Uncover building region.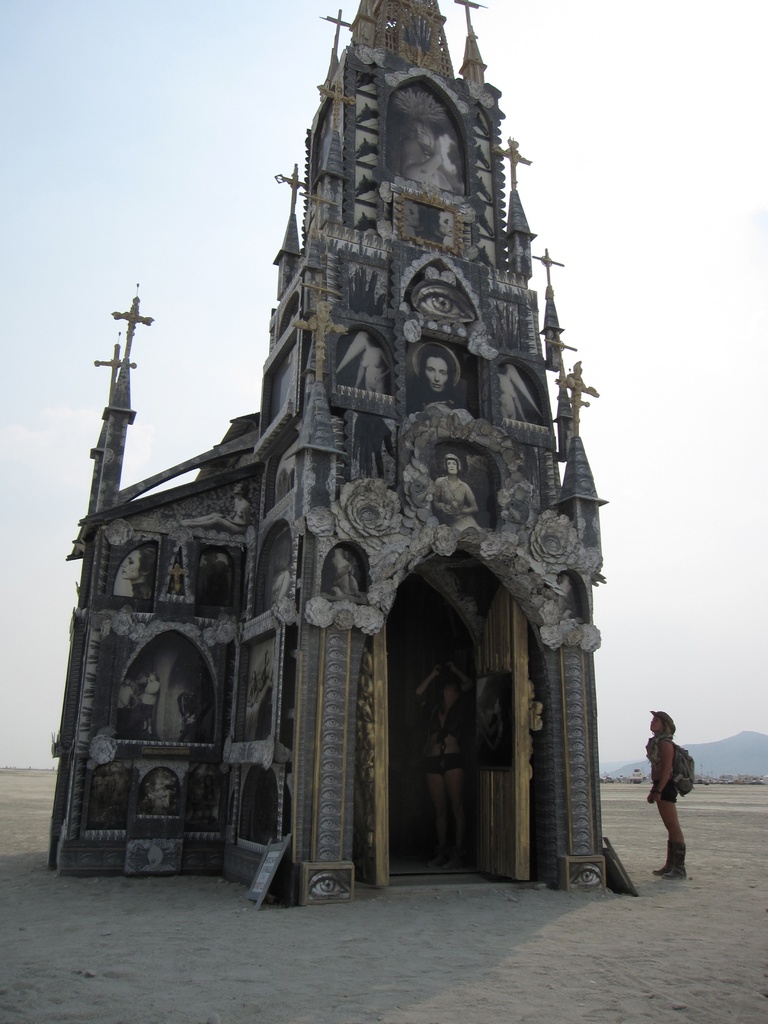
Uncovered: 45, 0, 639, 908.
